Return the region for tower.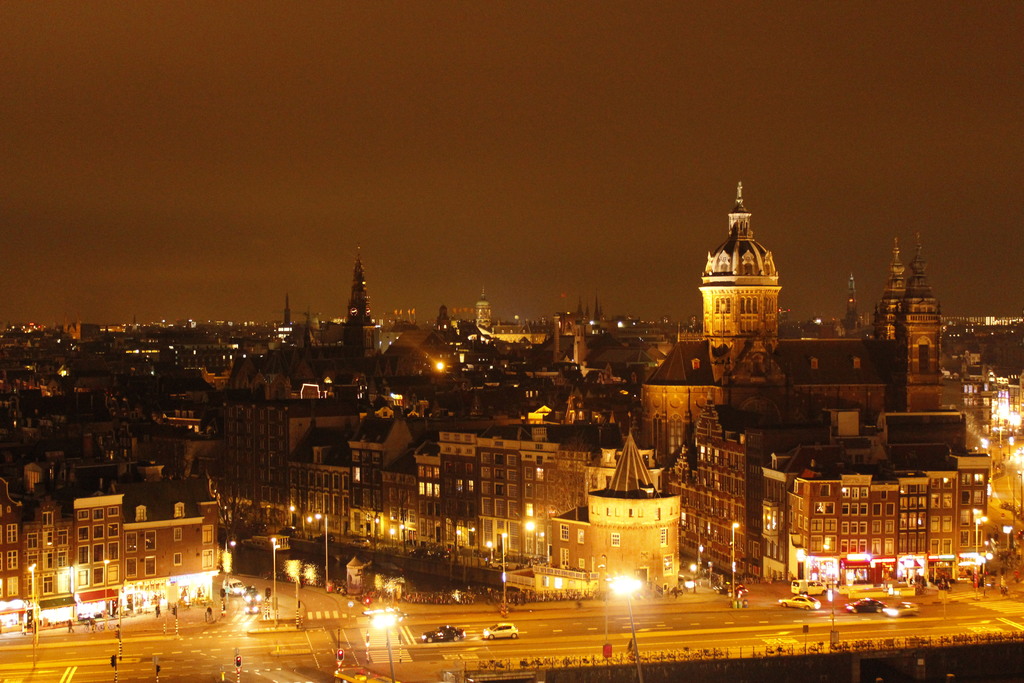
<region>575, 301, 581, 312</region>.
